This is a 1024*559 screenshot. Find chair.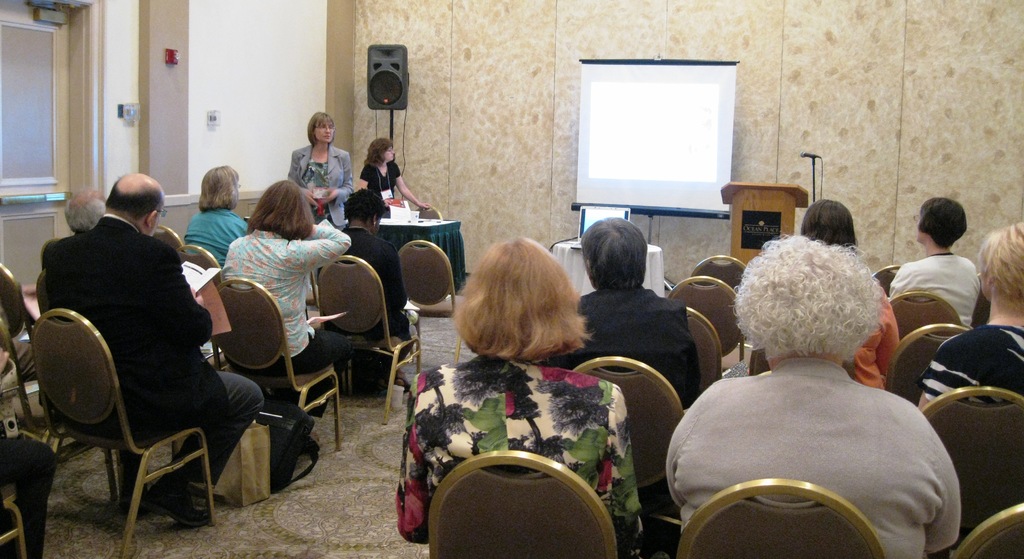
Bounding box: box=[947, 500, 1023, 558].
